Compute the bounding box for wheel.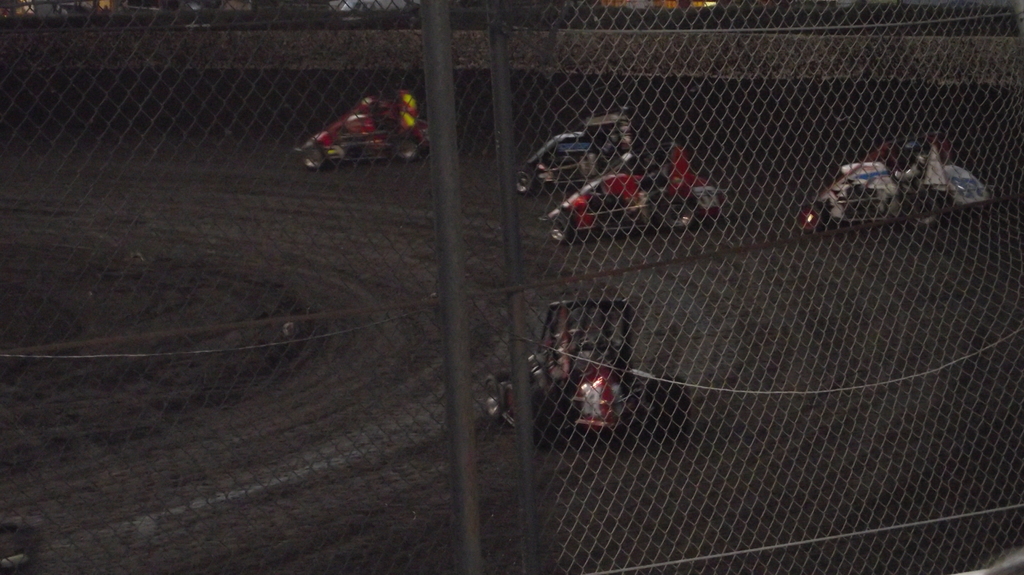
region(655, 202, 701, 224).
